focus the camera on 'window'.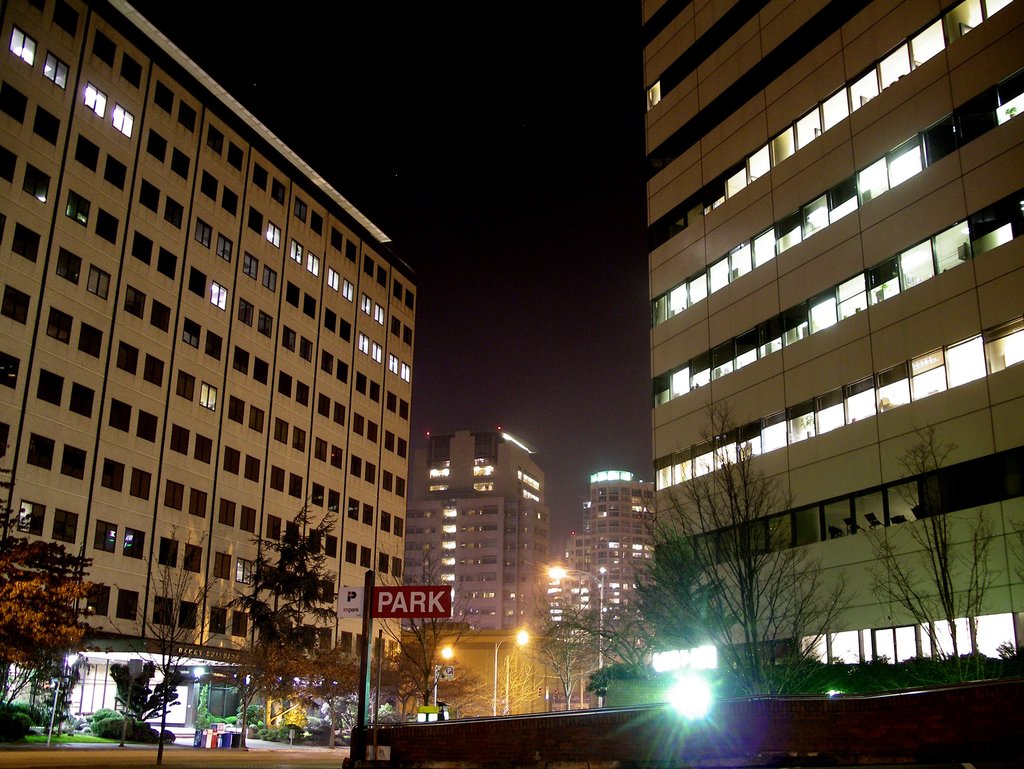
Focus region: detection(126, 285, 146, 321).
